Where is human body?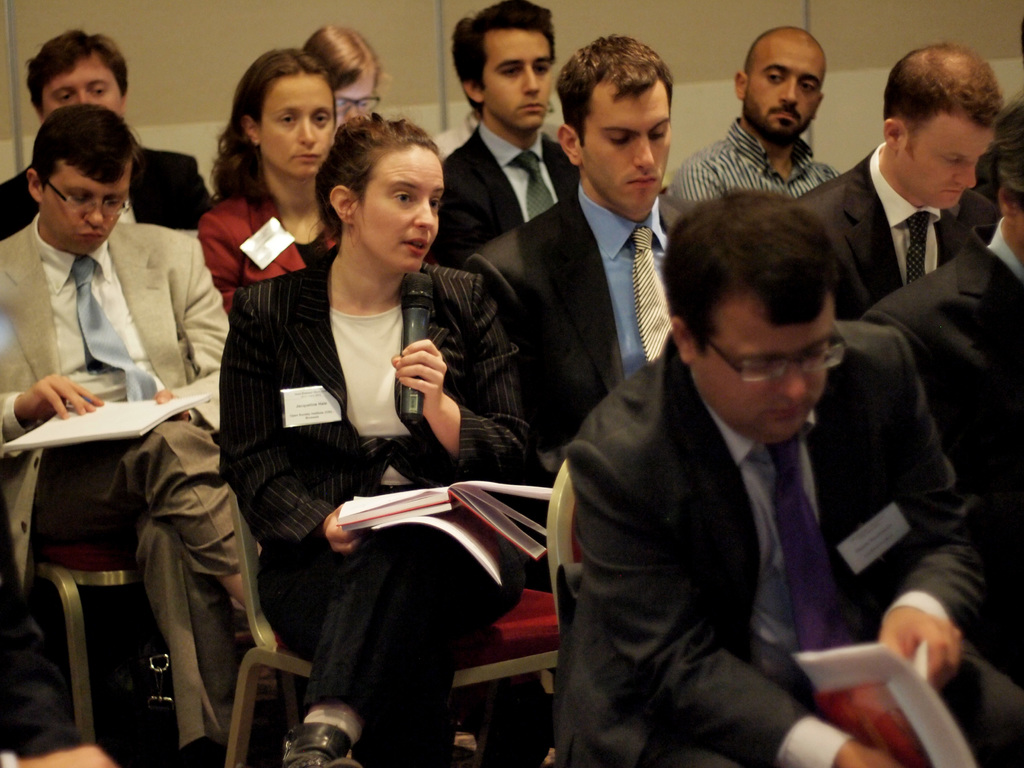
locate(457, 28, 719, 478).
